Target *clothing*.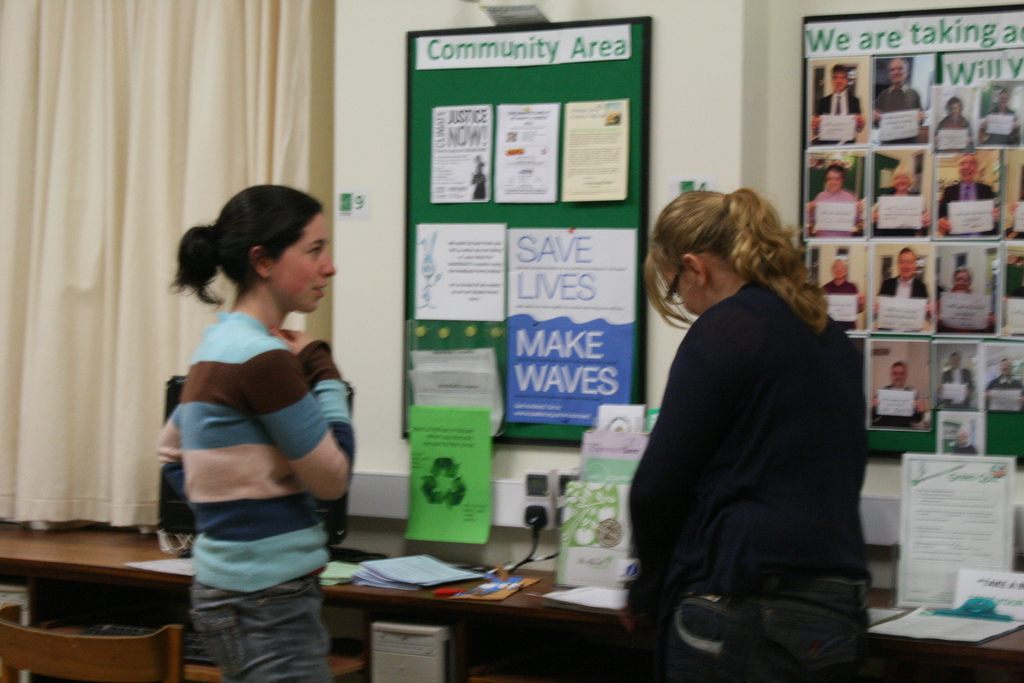
Target region: (x1=938, y1=111, x2=974, y2=154).
